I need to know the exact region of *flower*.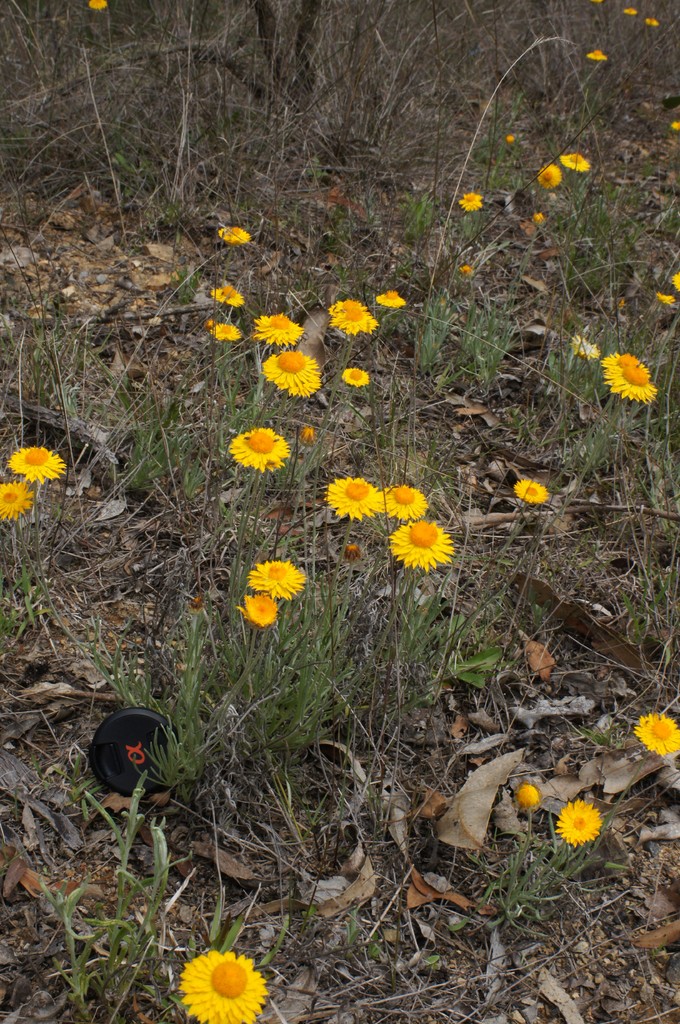
Region: region(232, 591, 278, 629).
